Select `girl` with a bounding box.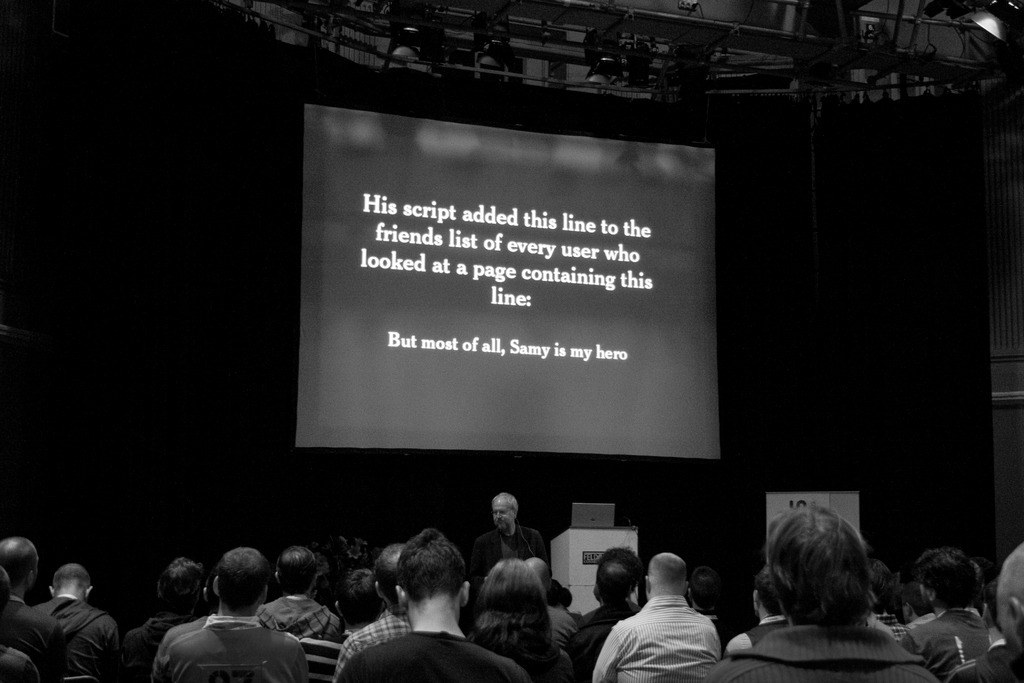
region(475, 563, 559, 682).
